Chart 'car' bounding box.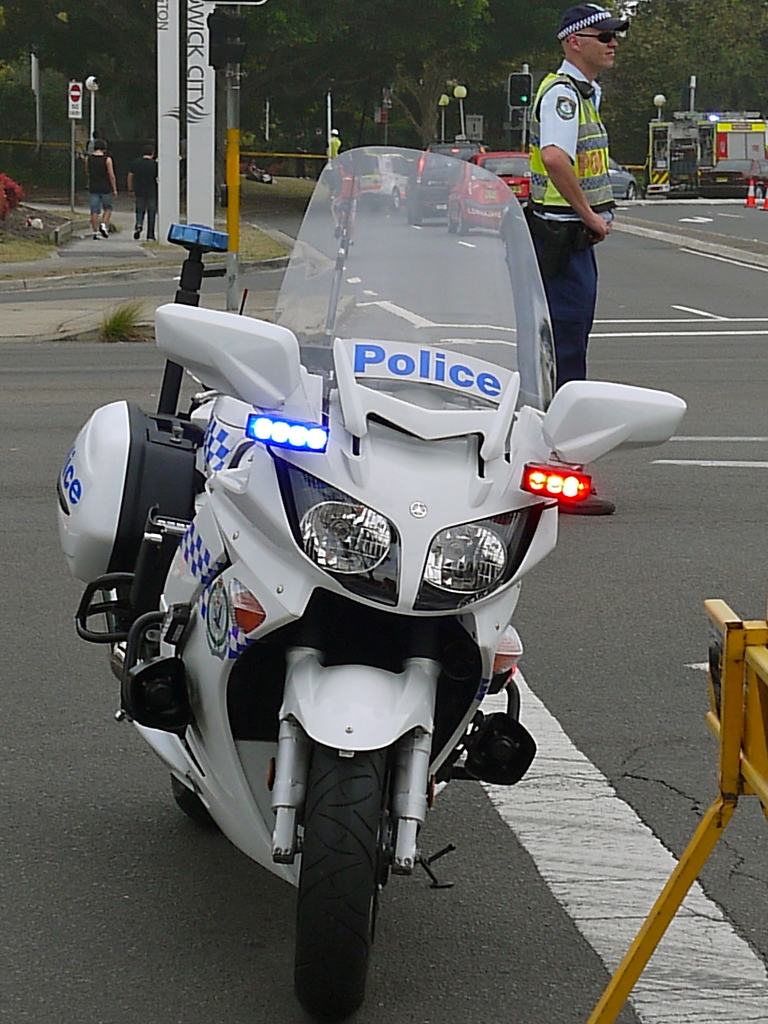
Charted: 450 147 530 237.
